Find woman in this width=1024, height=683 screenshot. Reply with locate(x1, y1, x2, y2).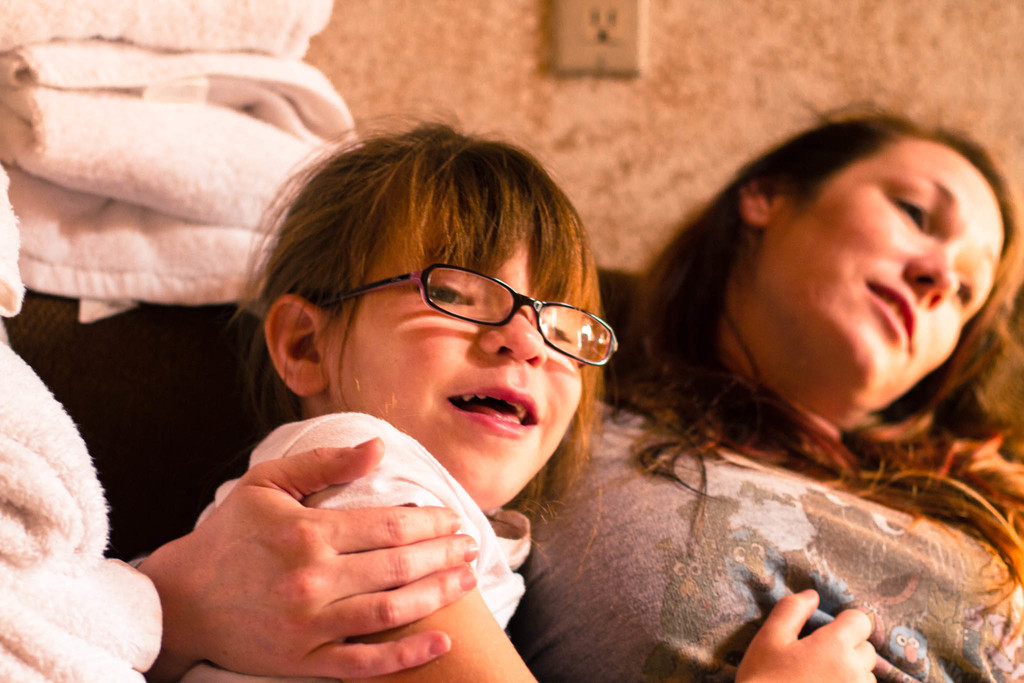
locate(125, 90, 1023, 682).
